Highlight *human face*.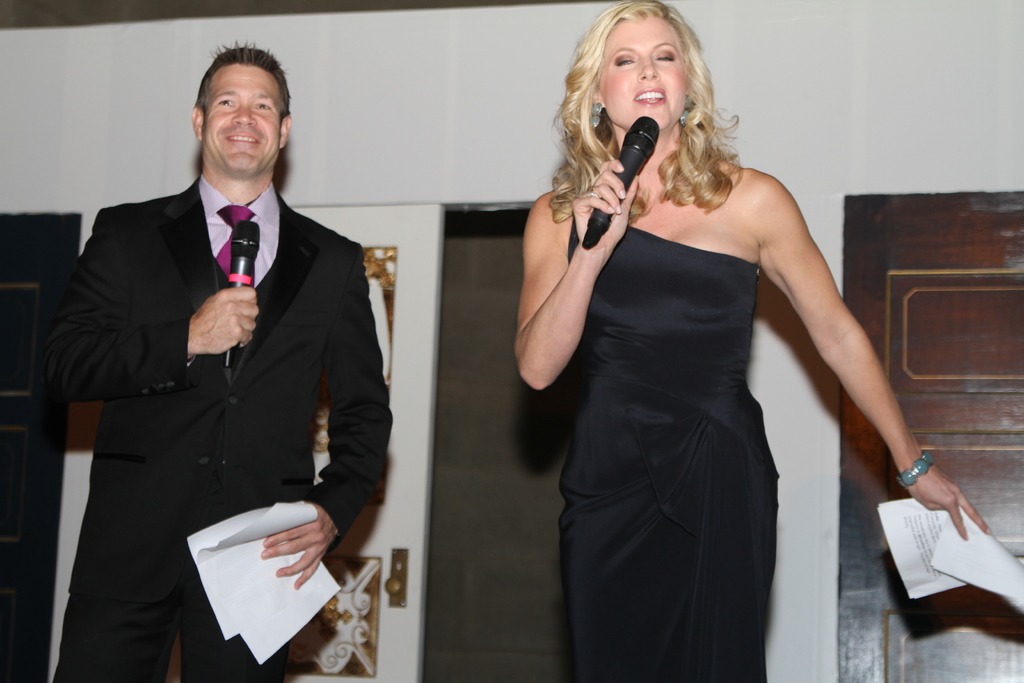
Highlighted region: 200 58 288 175.
